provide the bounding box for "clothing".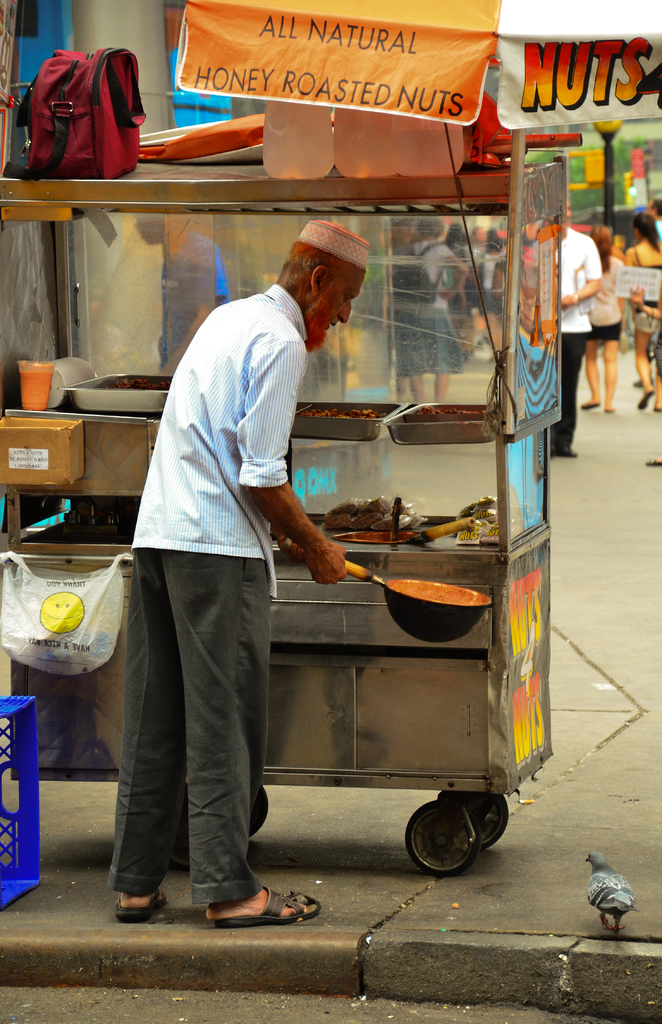
{"left": 627, "top": 252, "right": 661, "bottom": 335}.
